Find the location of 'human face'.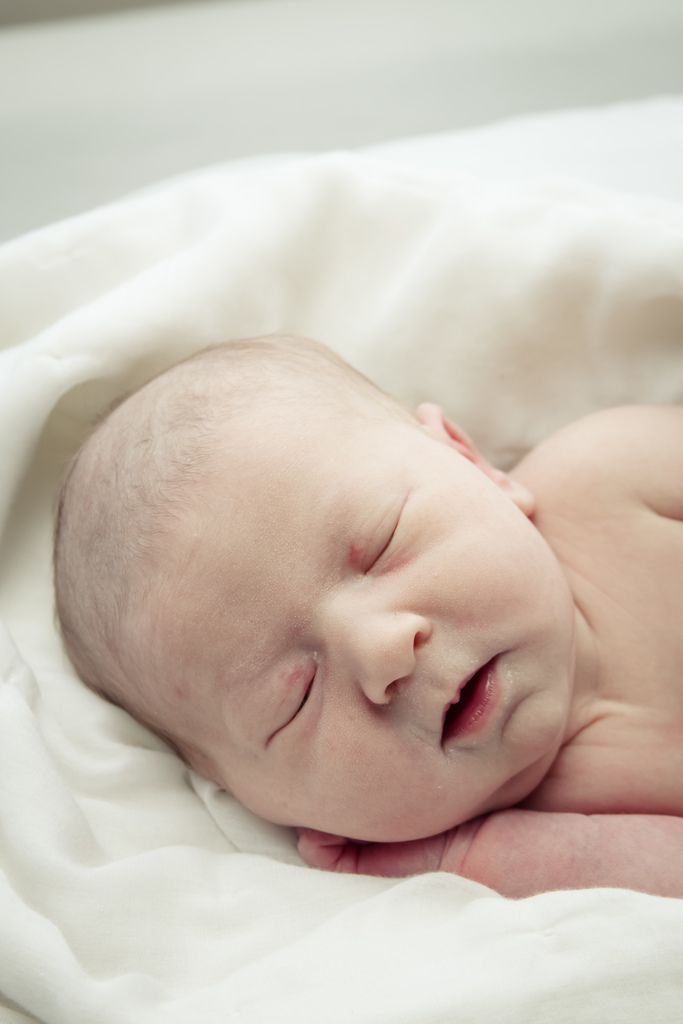
Location: bbox=(120, 385, 579, 843).
